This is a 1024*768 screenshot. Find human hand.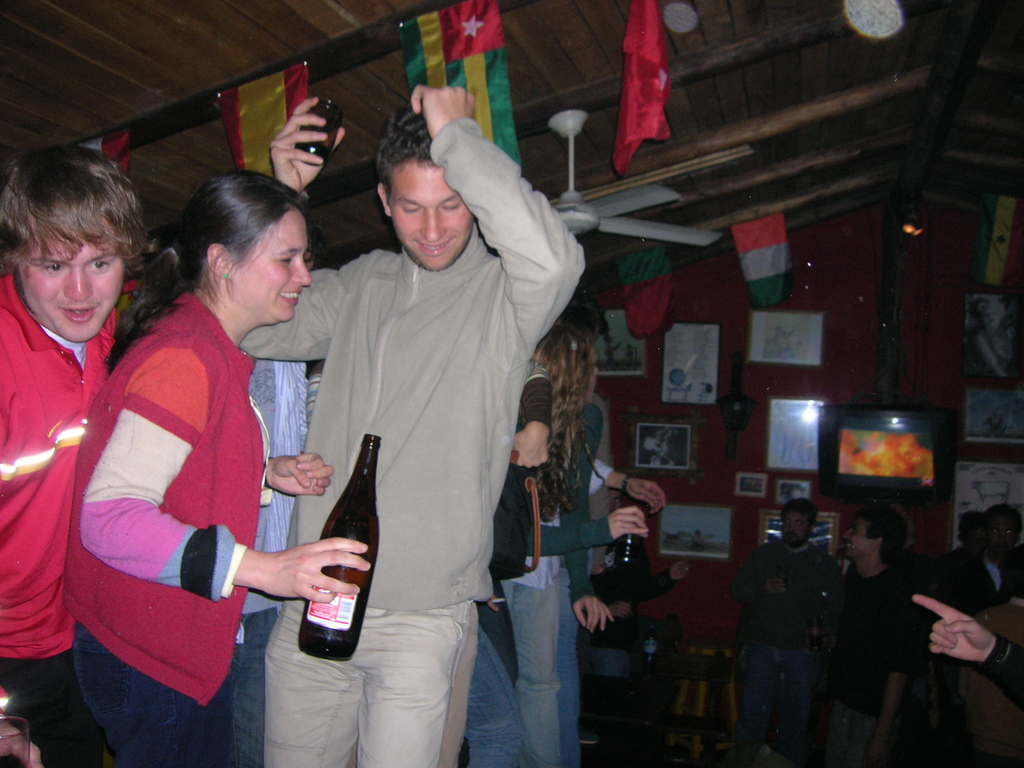
Bounding box: Rect(611, 506, 650, 543).
